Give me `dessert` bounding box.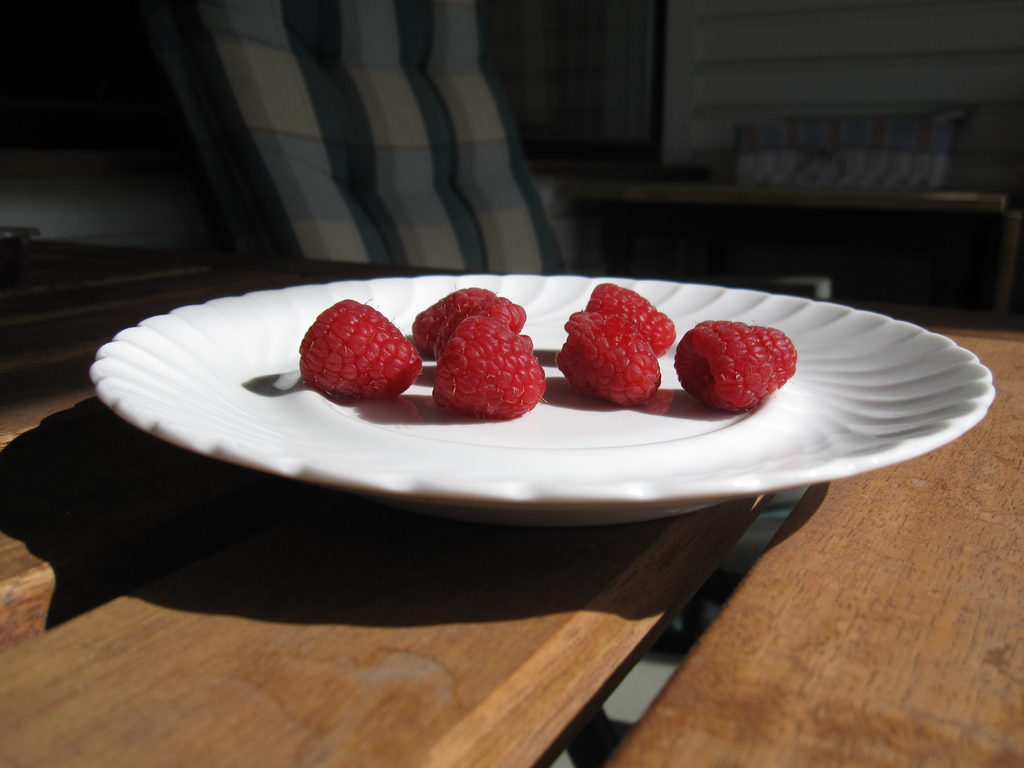
<region>432, 315, 543, 419</region>.
